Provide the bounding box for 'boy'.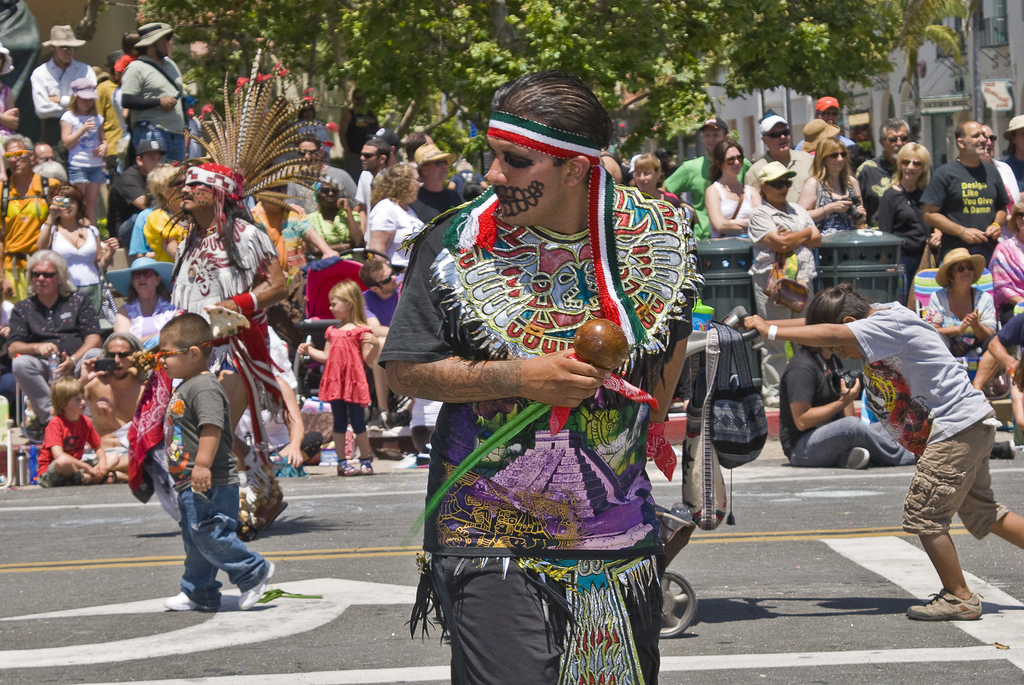
BBox(138, 293, 296, 614).
